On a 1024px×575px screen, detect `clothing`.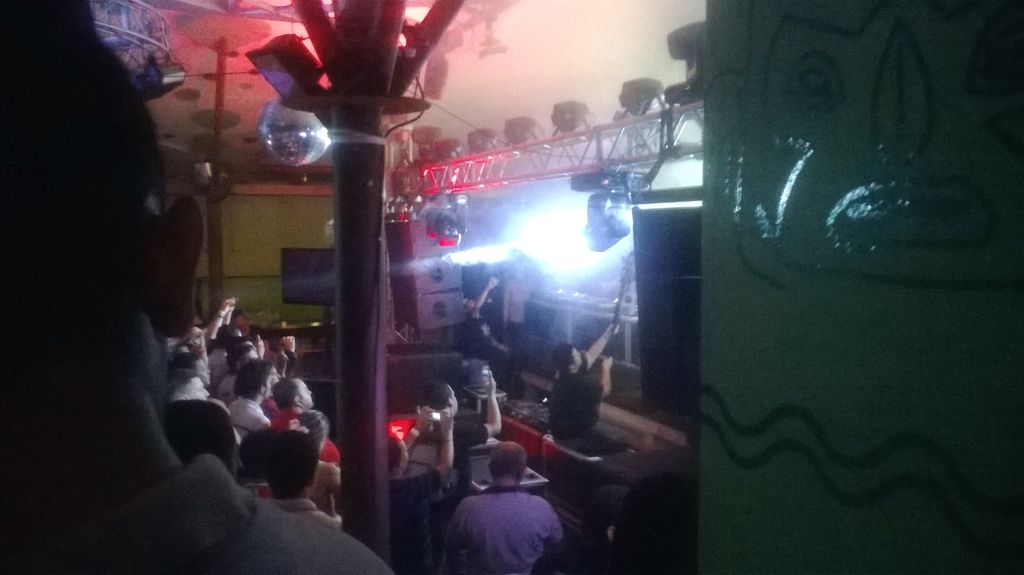
(x1=218, y1=406, x2=273, y2=436).
